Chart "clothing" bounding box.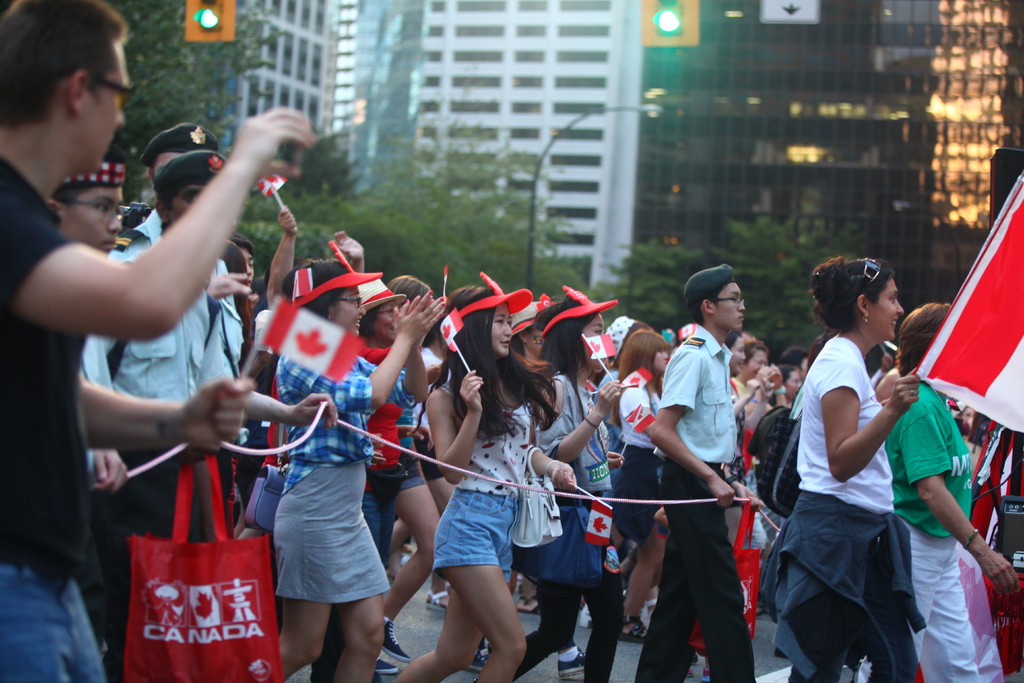
Charted: bbox=(545, 372, 621, 586).
